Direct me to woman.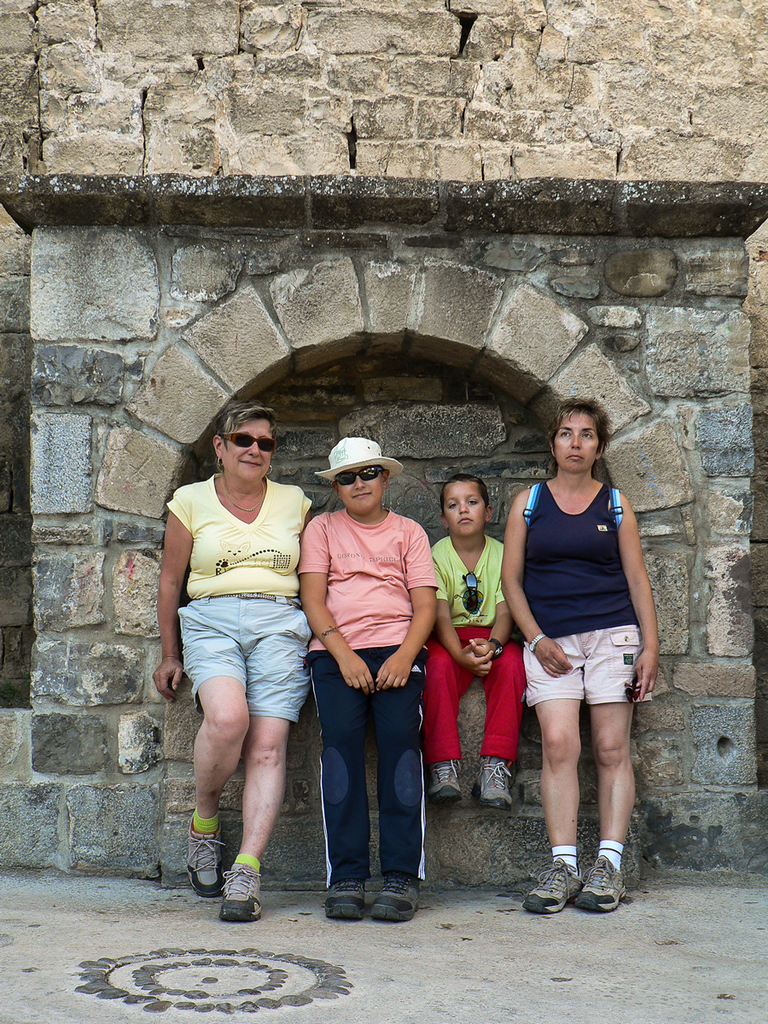
Direction: {"x1": 295, "y1": 435, "x2": 443, "y2": 936}.
